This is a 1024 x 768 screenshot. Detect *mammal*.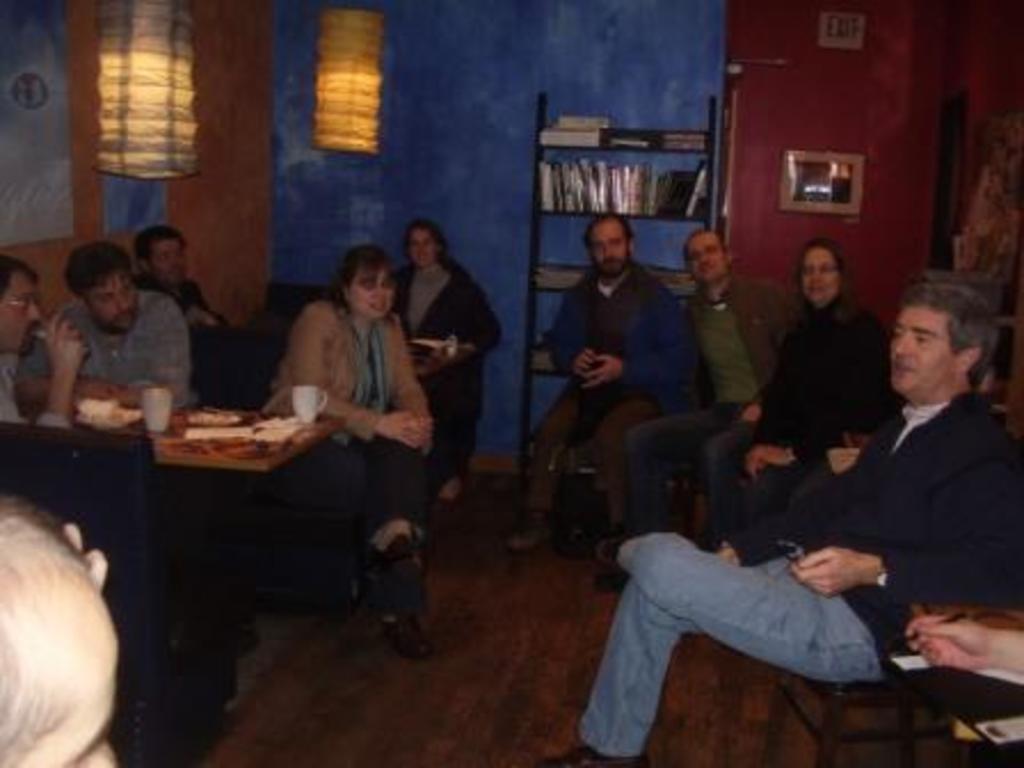
left=133, top=226, right=238, bottom=338.
